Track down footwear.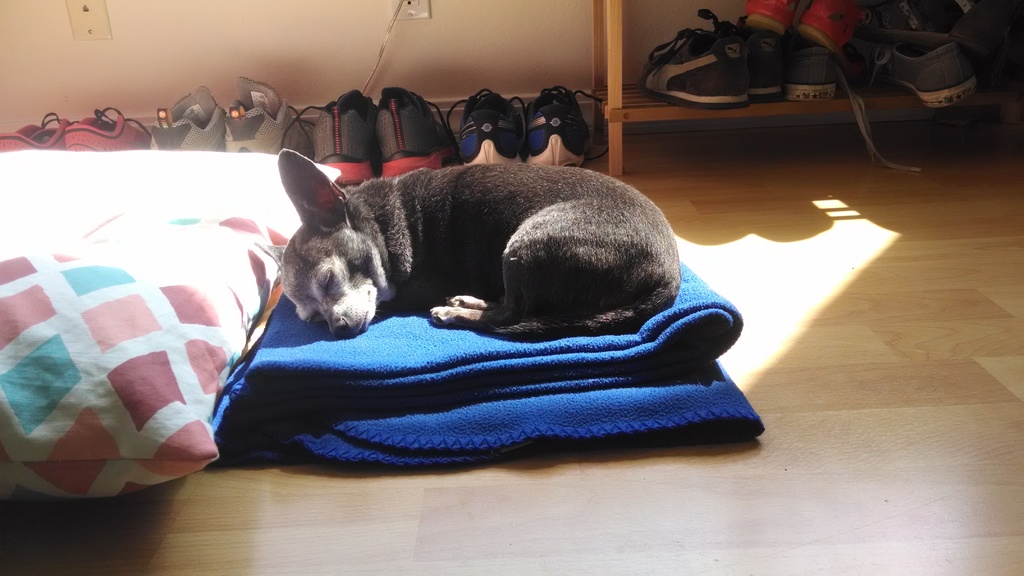
Tracked to select_region(149, 86, 227, 151).
